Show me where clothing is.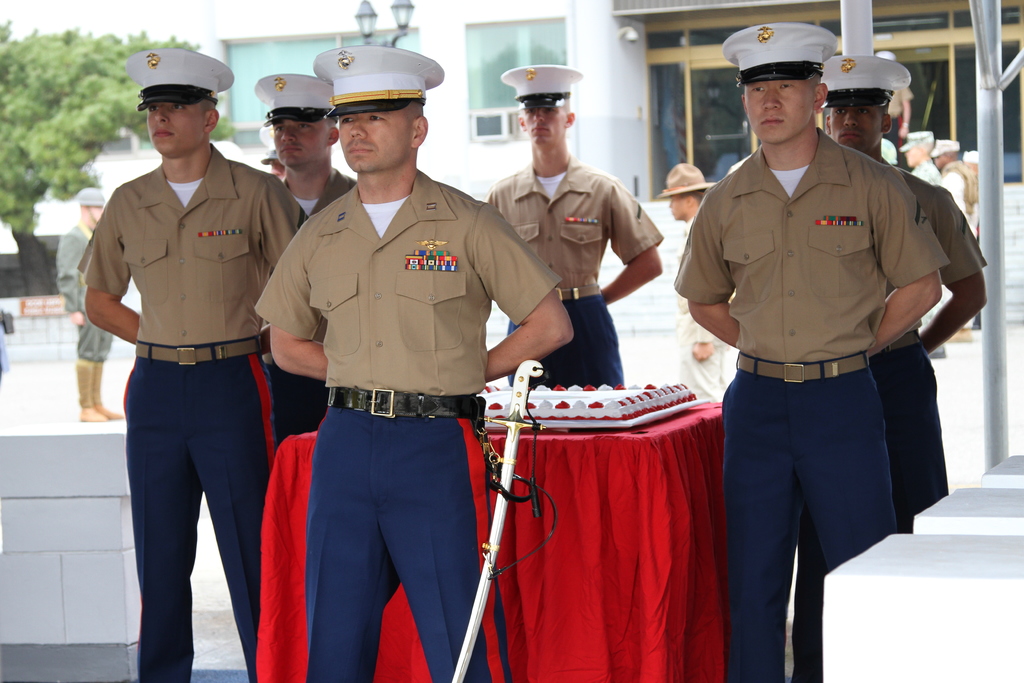
clothing is at [x1=797, y1=161, x2=984, y2=682].
